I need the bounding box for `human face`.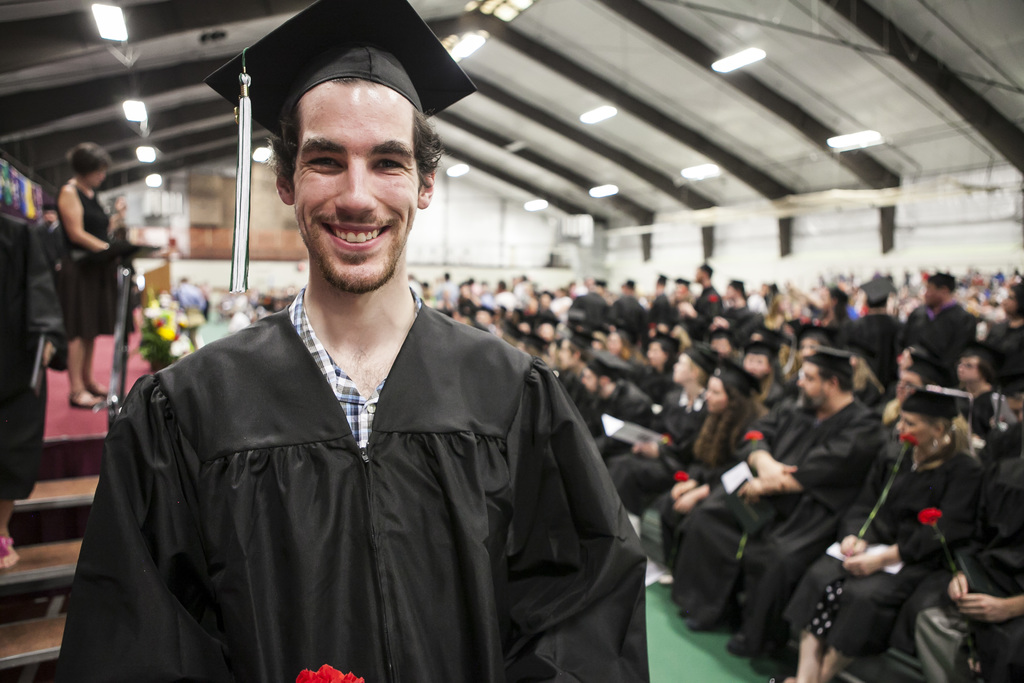
Here it is: box=[743, 353, 773, 377].
